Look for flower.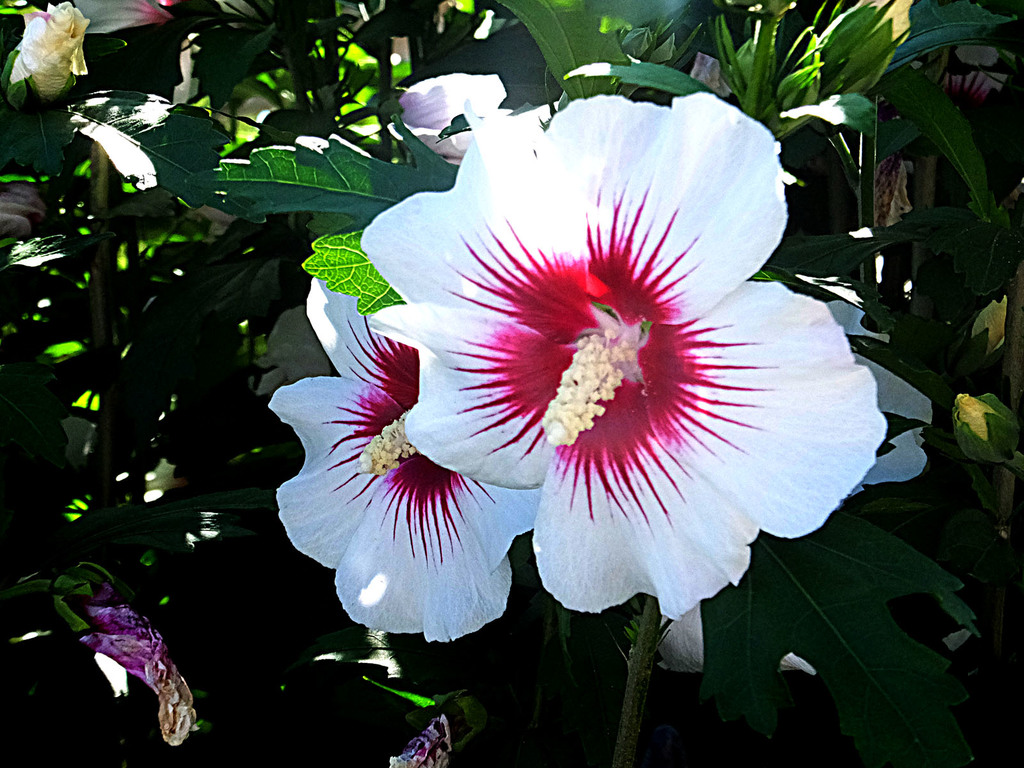
Found: [x1=272, y1=276, x2=541, y2=641].
